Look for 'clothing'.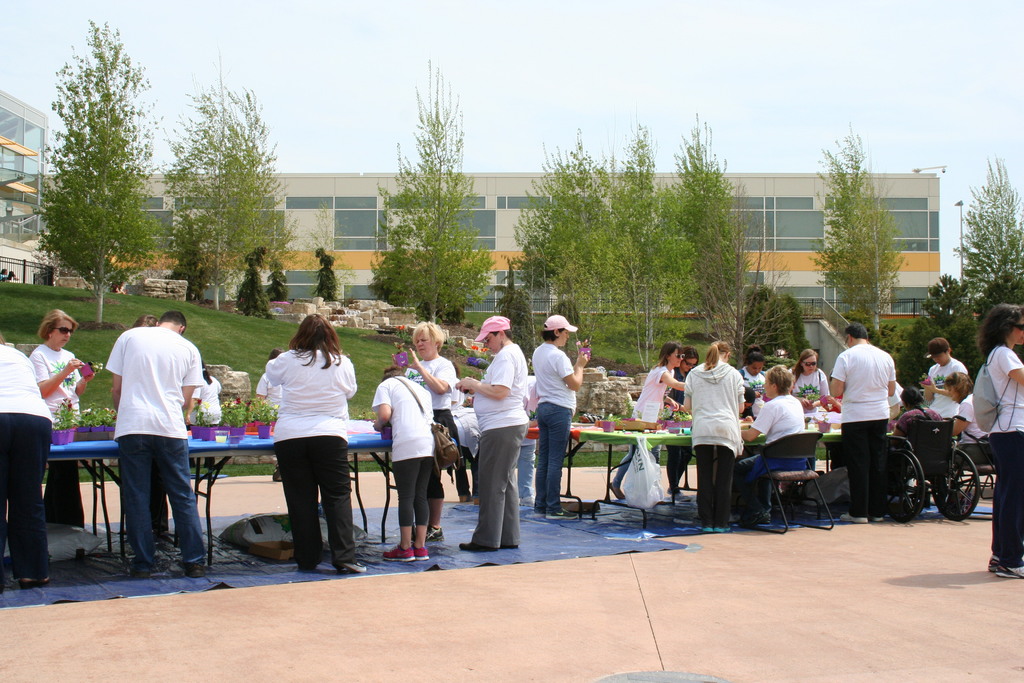
Found: pyautogui.locateOnScreen(370, 370, 438, 525).
